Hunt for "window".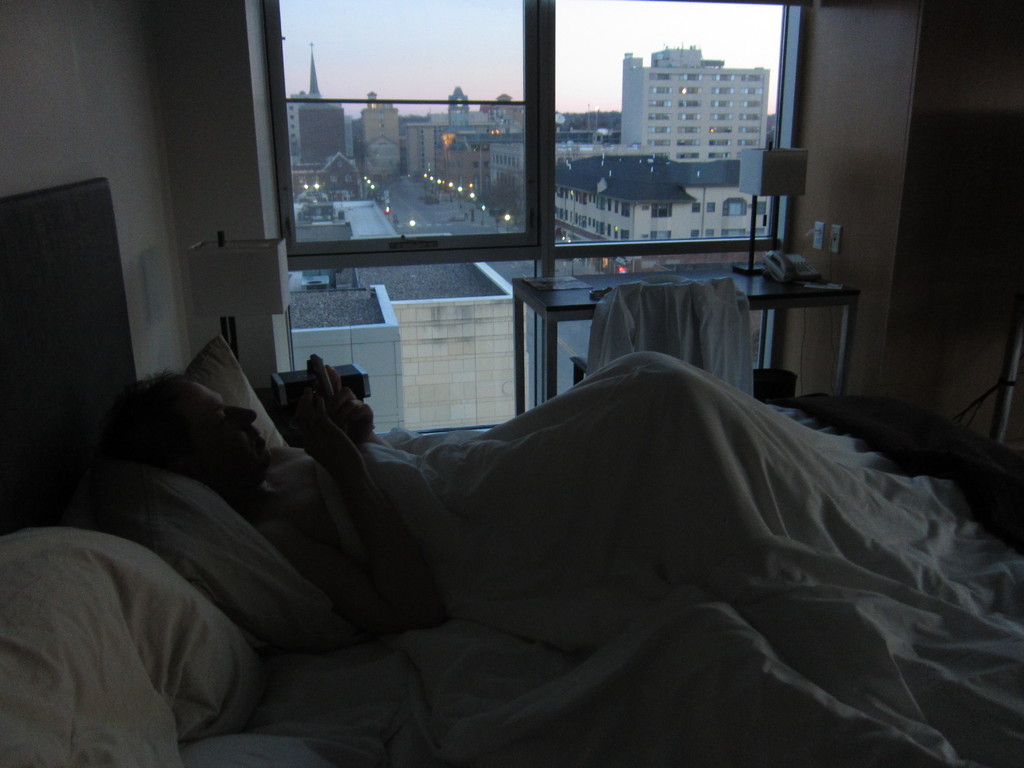
Hunted down at 714, 104, 733, 105.
